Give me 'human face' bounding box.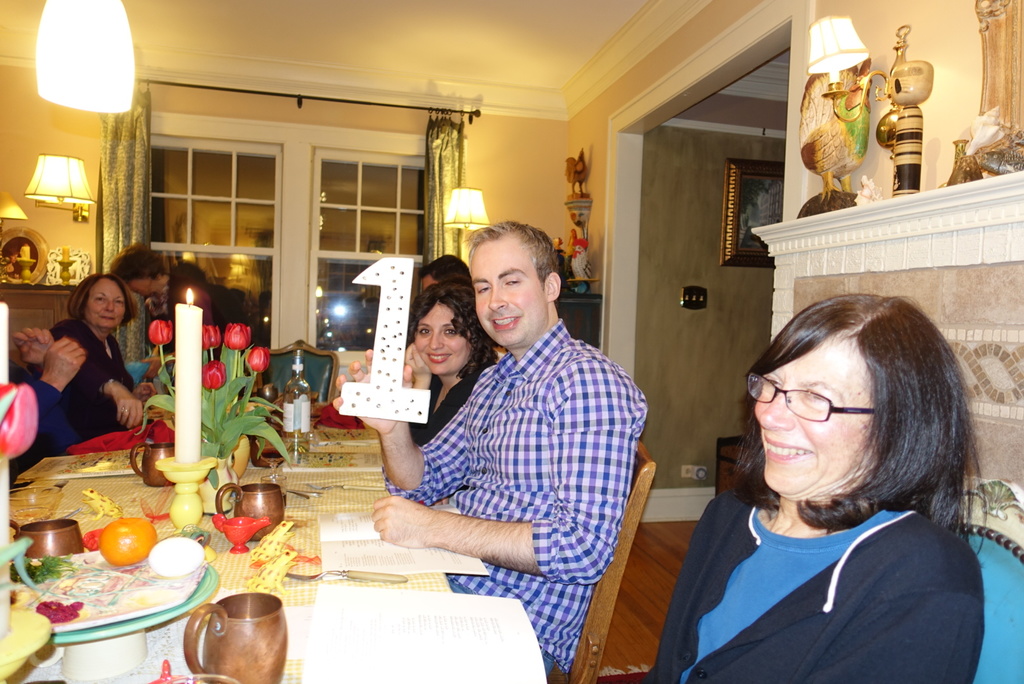
left=751, top=332, right=879, bottom=503.
